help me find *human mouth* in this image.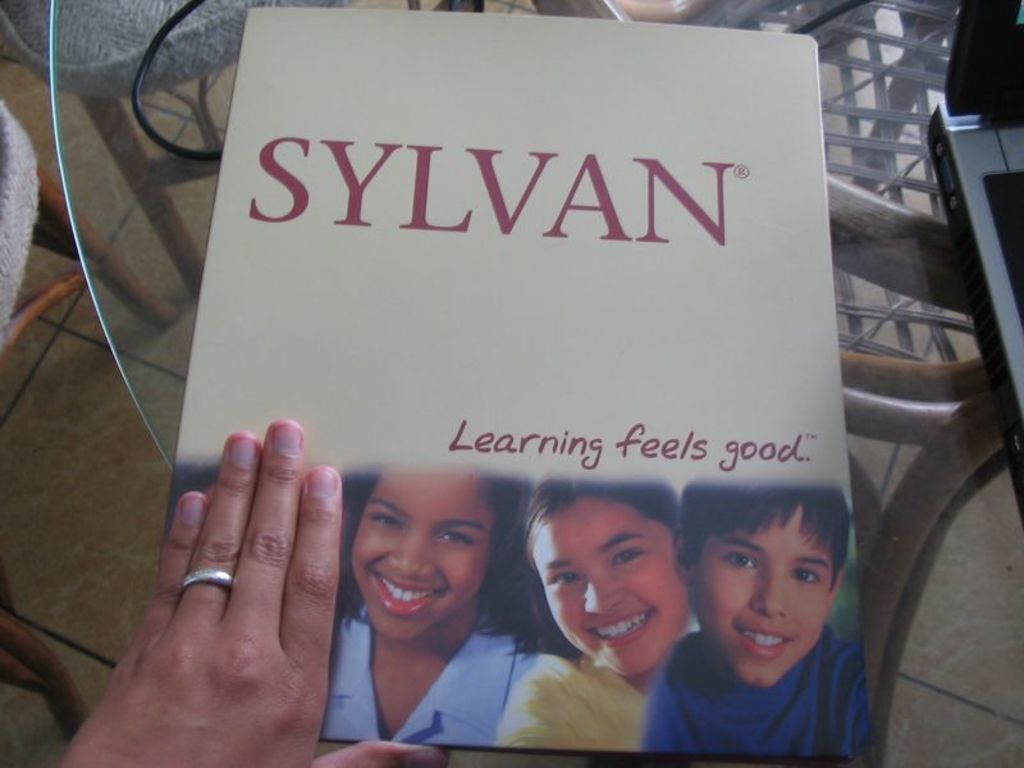
Found it: locate(585, 608, 657, 645).
